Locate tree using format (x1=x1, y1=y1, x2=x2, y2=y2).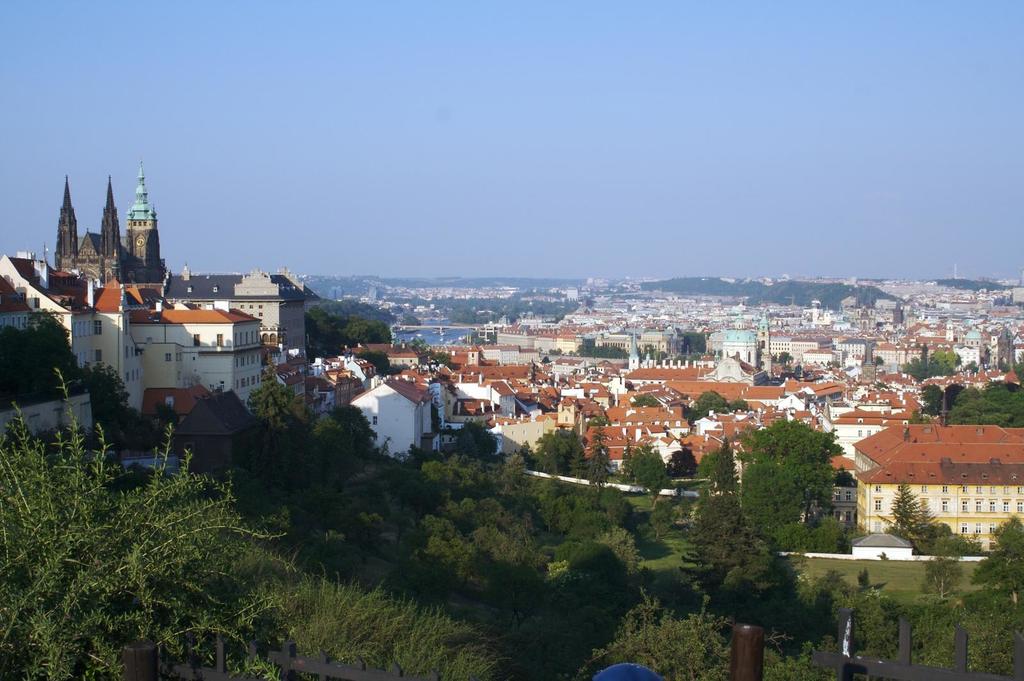
(x1=431, y1=402, x2=441, y2=431).
